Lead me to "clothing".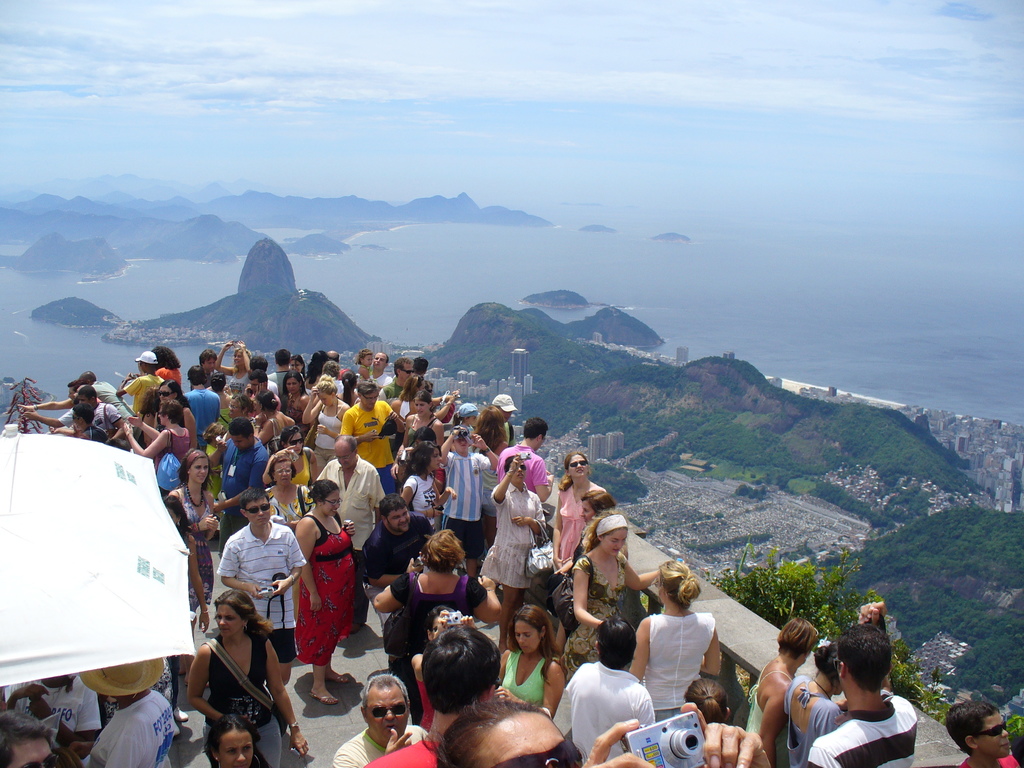
Lead to crop(493, 435, 552, 496).
